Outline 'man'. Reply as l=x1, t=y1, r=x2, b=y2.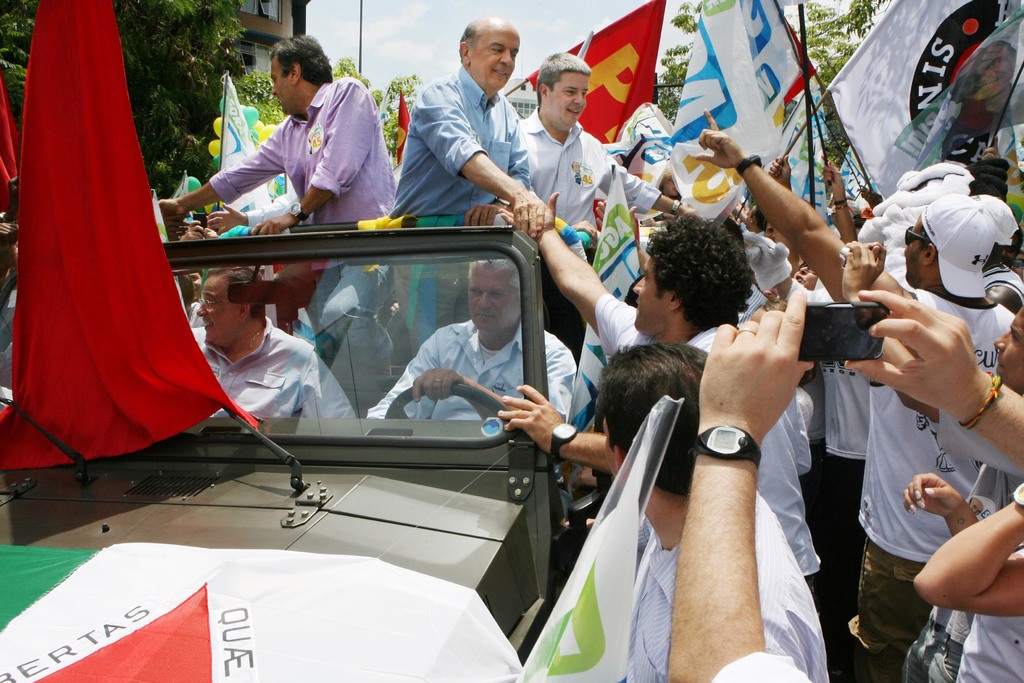
l=189, t=262, r=355, b=424.
